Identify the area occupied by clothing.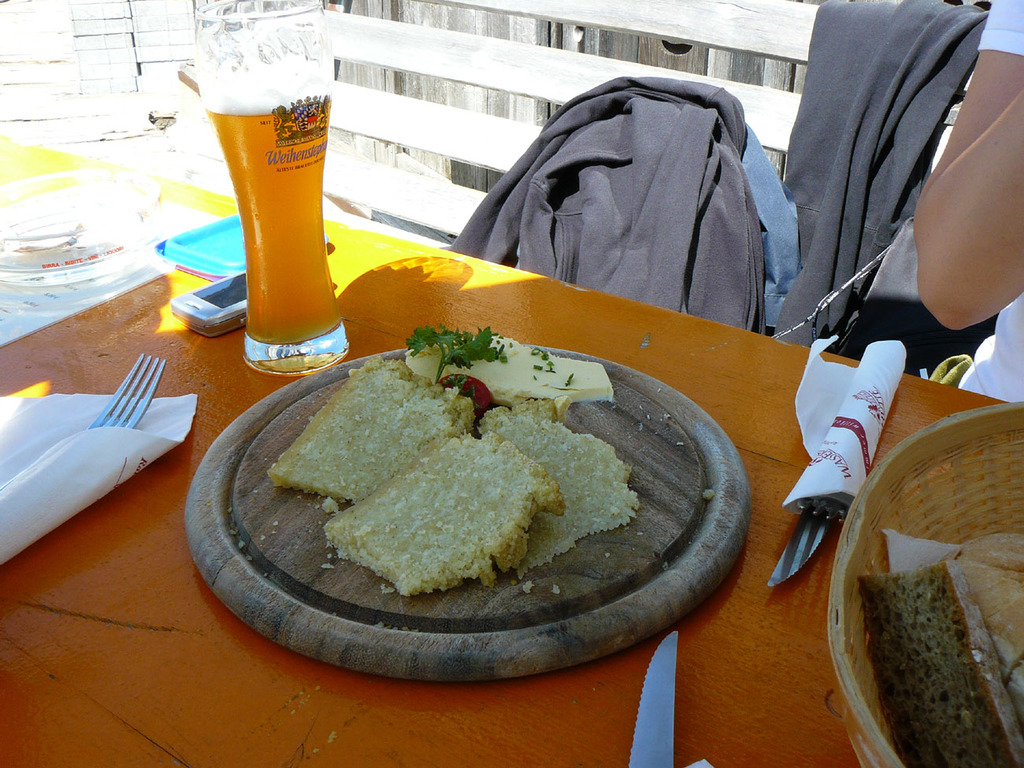
Area: box=[752, 0, 1012, 384].
